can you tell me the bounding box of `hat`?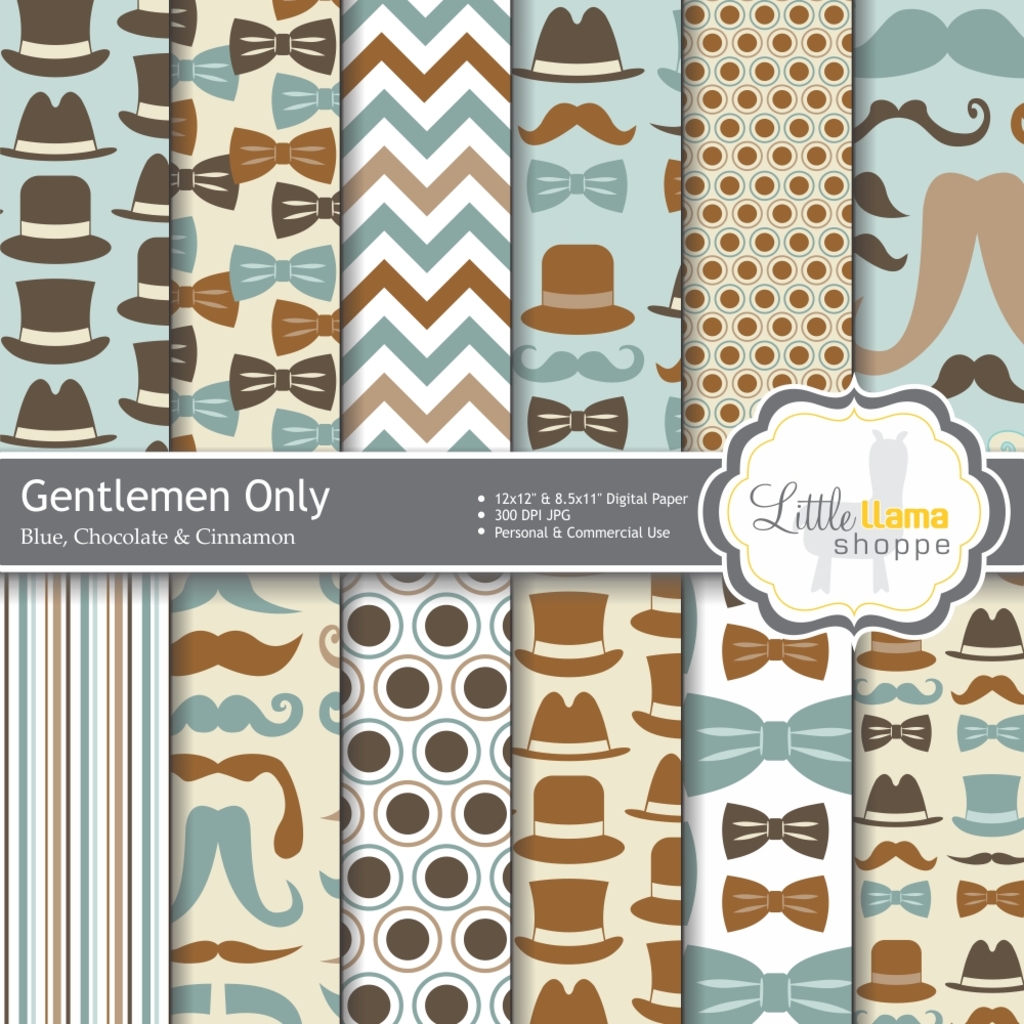
rect(648, 265, 682, 316).
